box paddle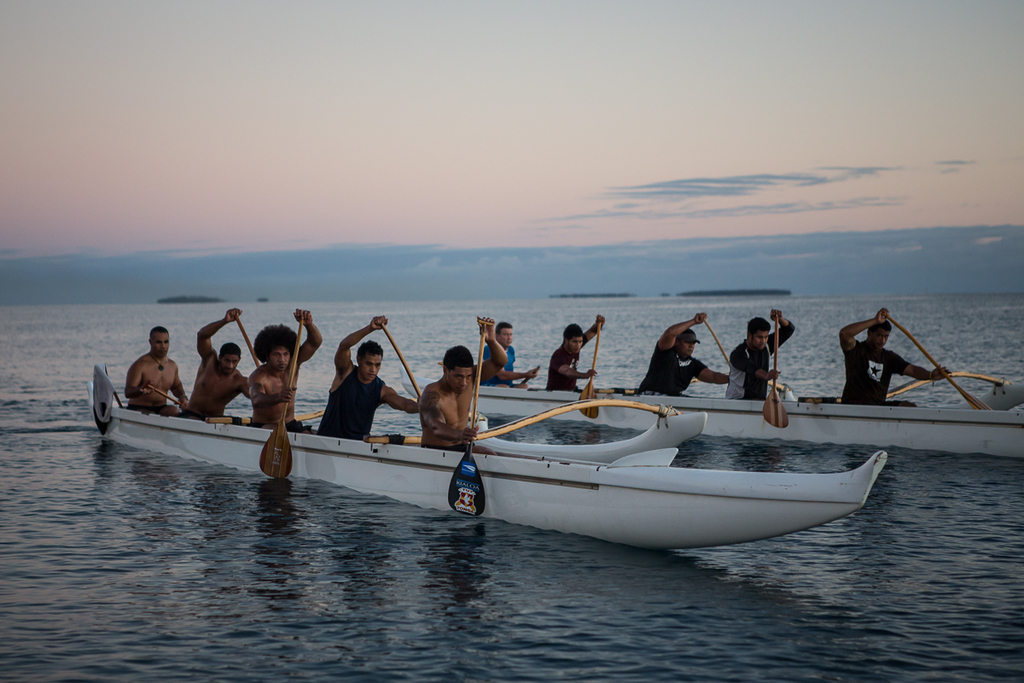
detection(884, 313, 992, 411)
